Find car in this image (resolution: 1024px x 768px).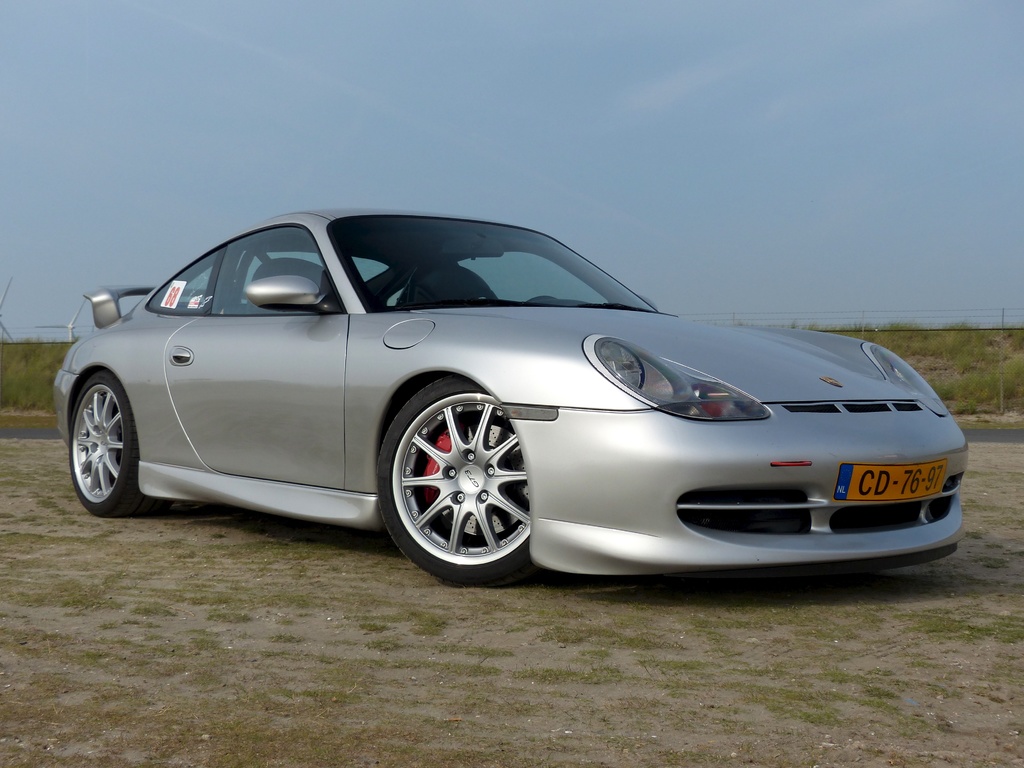
rect(51, 211, 977, 581).
